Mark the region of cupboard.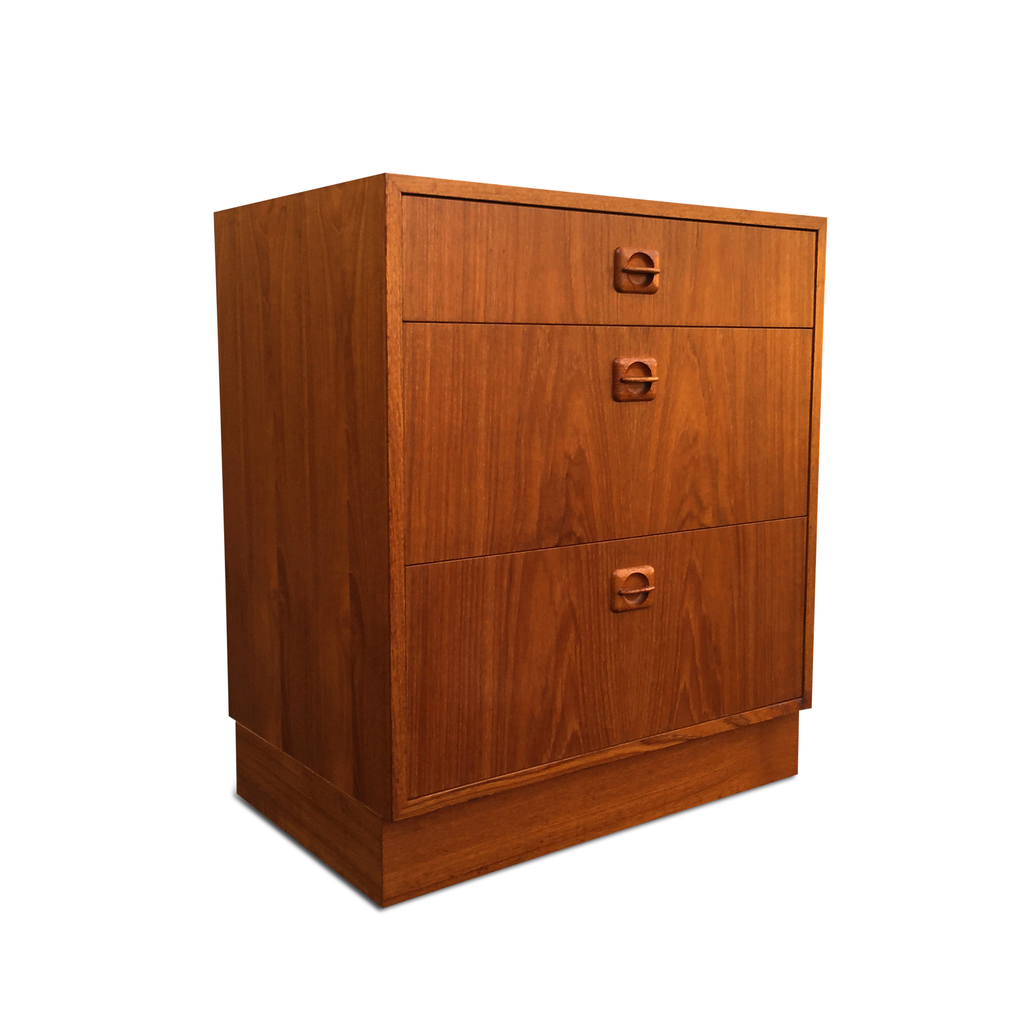
Region: 214:168:813:908.
